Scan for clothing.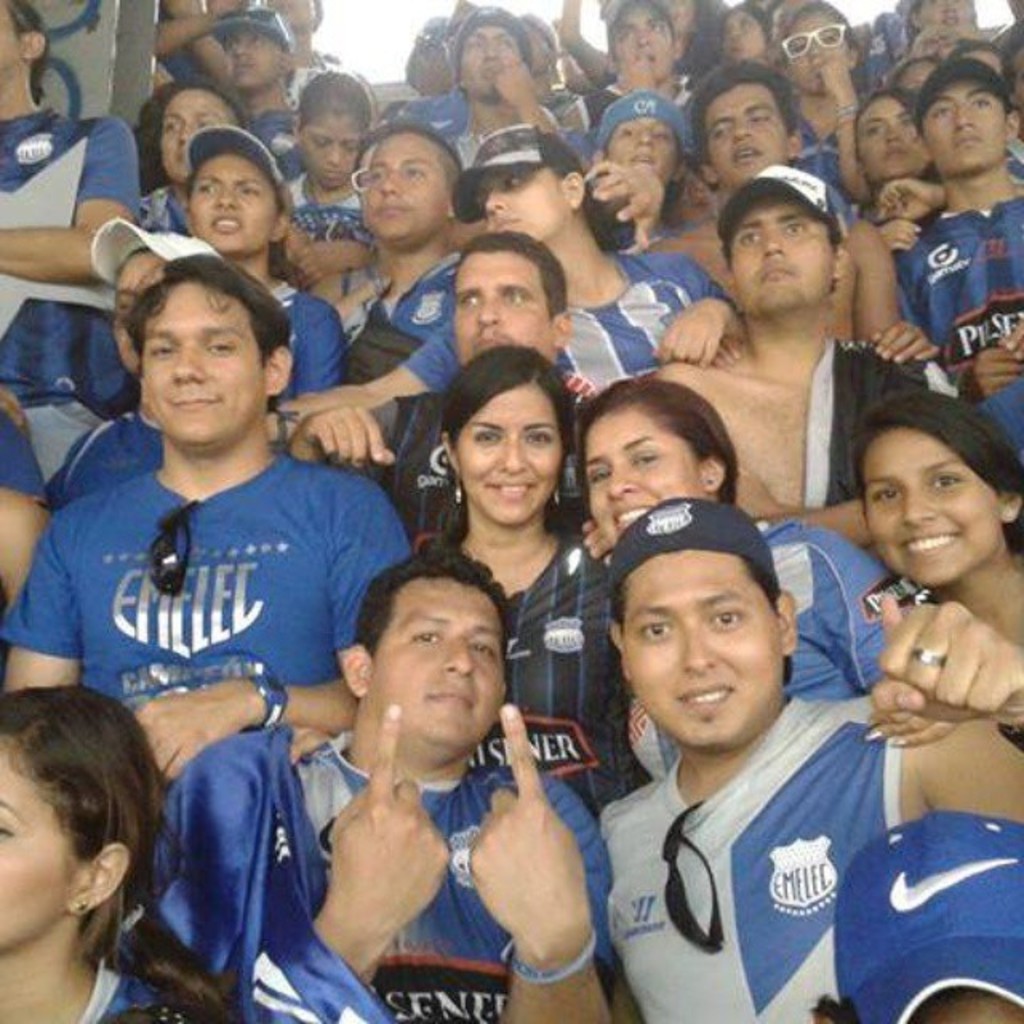
Scan result: l=979, t=373, r=1022, b=461.
